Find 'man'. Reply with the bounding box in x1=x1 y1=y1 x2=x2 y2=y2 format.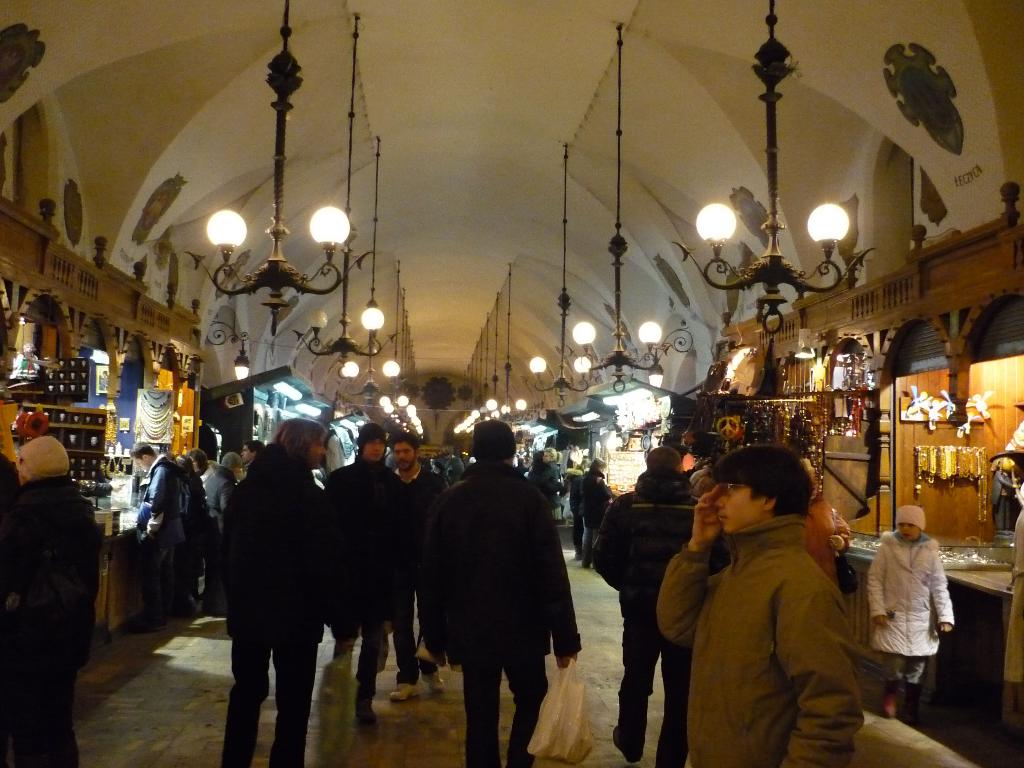
x1=387 y1=431 x2=447 y2=681.
